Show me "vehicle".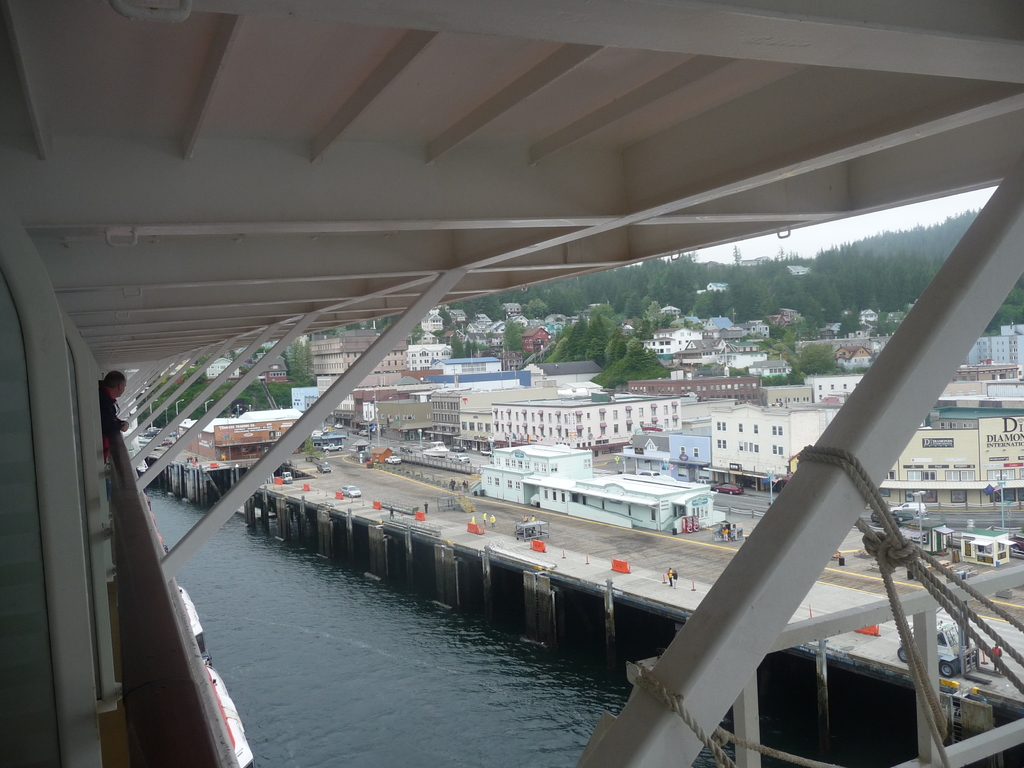
"vehicle" is here: <bbox>143, 429, 156, 436</bbox>.
